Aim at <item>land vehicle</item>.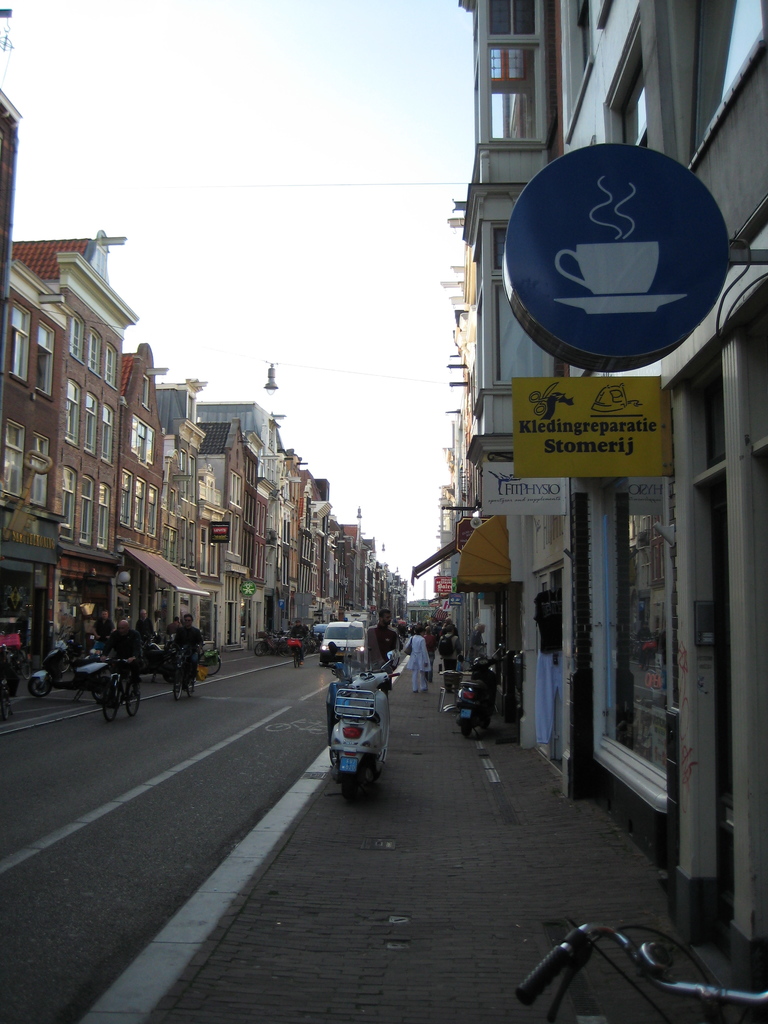
Aimed at x1=319 y1=621 x2=417 y2=809.
